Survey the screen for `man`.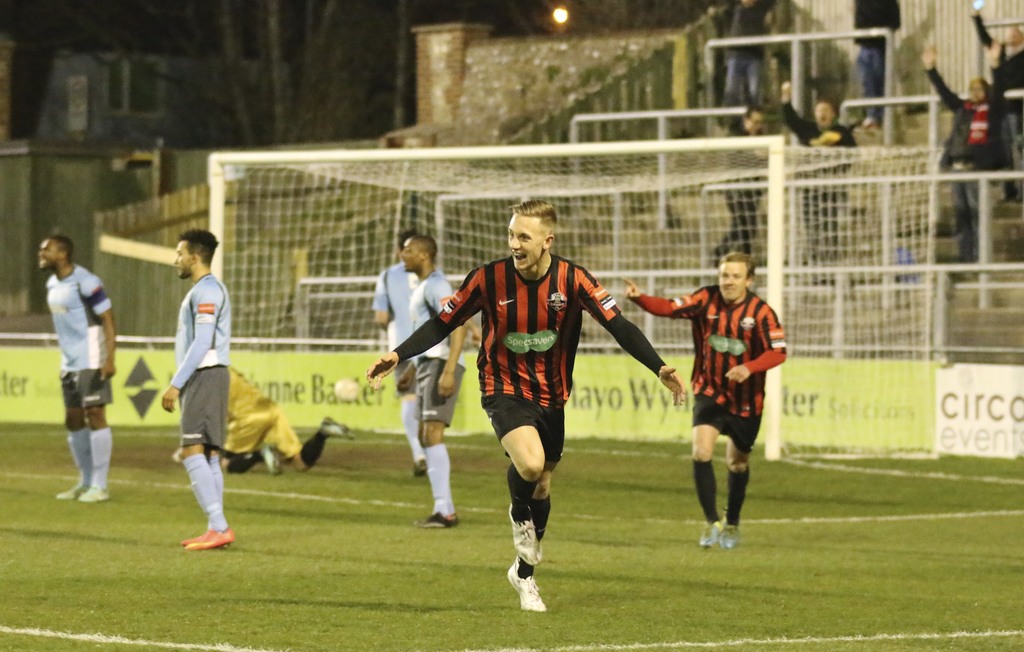
Survey found: box(771, 72, 847, 283).
